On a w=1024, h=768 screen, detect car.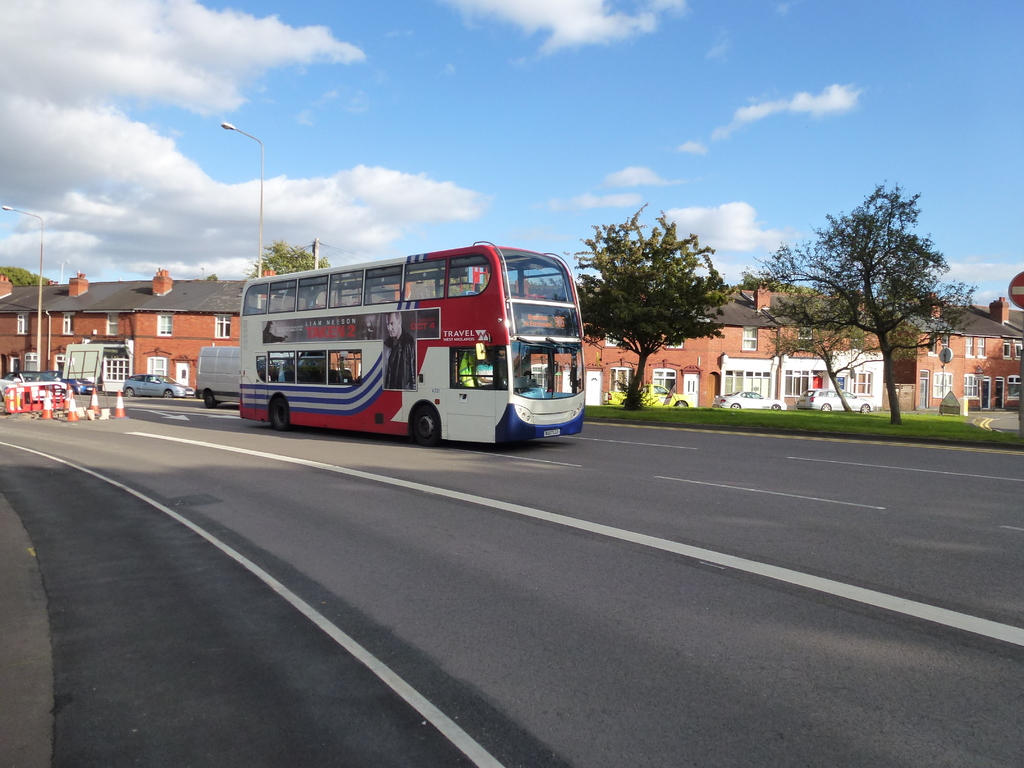
(605,383,692,406).
